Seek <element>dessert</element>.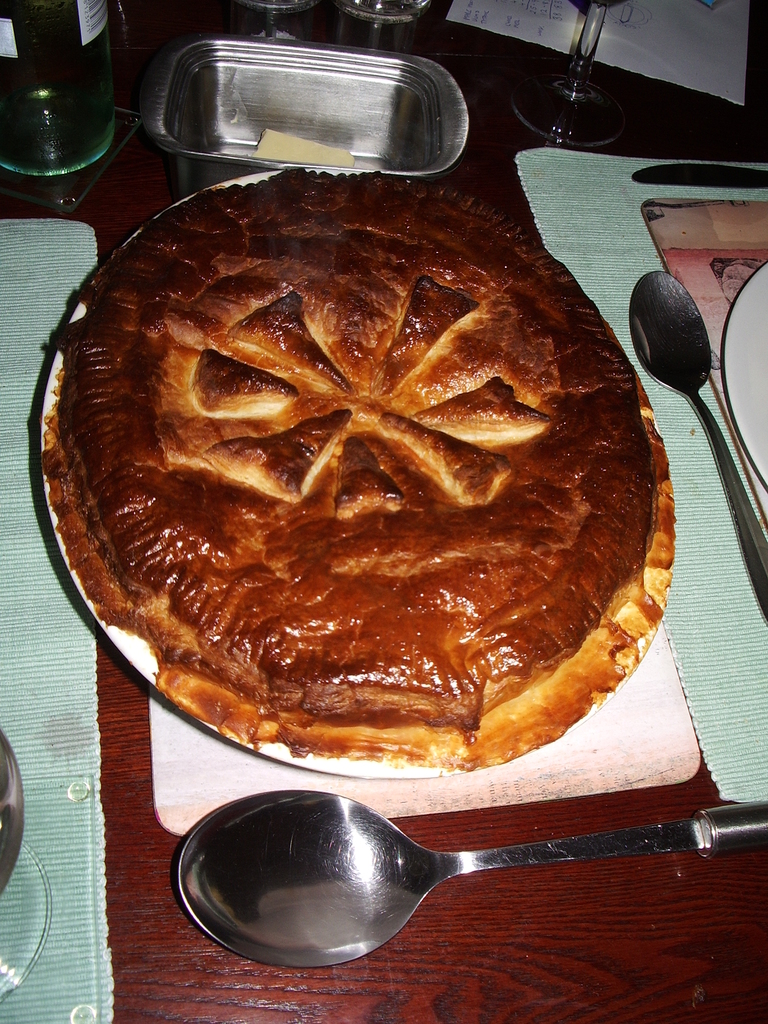
{"left": 61, "top": 155, "right": 706, "bottom": 765}.
